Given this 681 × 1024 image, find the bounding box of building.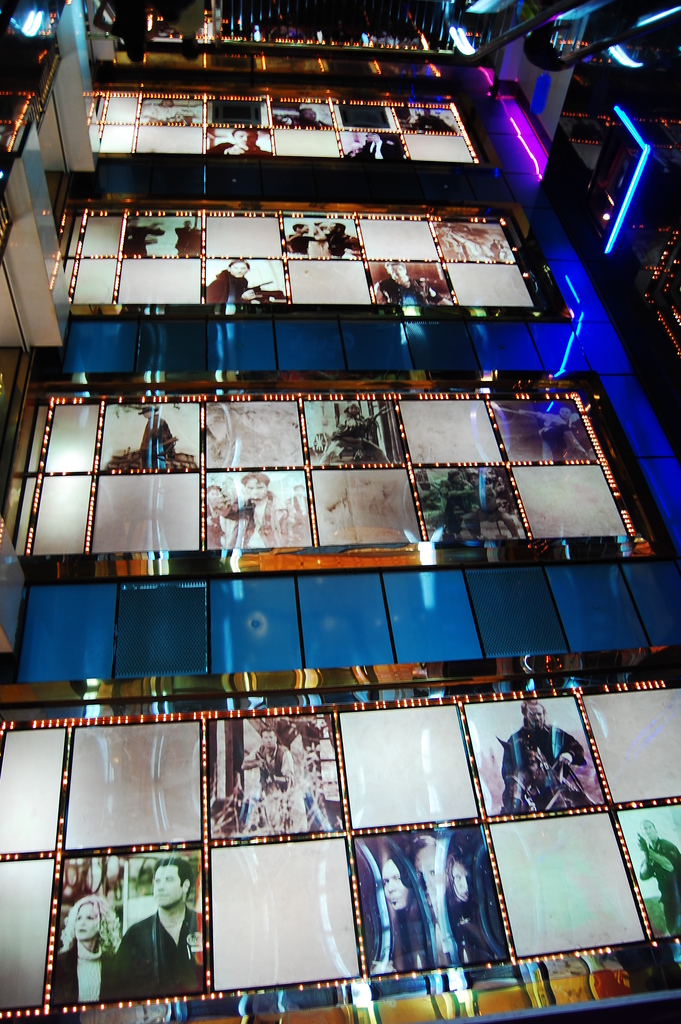
1, 0, 680, 1021.
